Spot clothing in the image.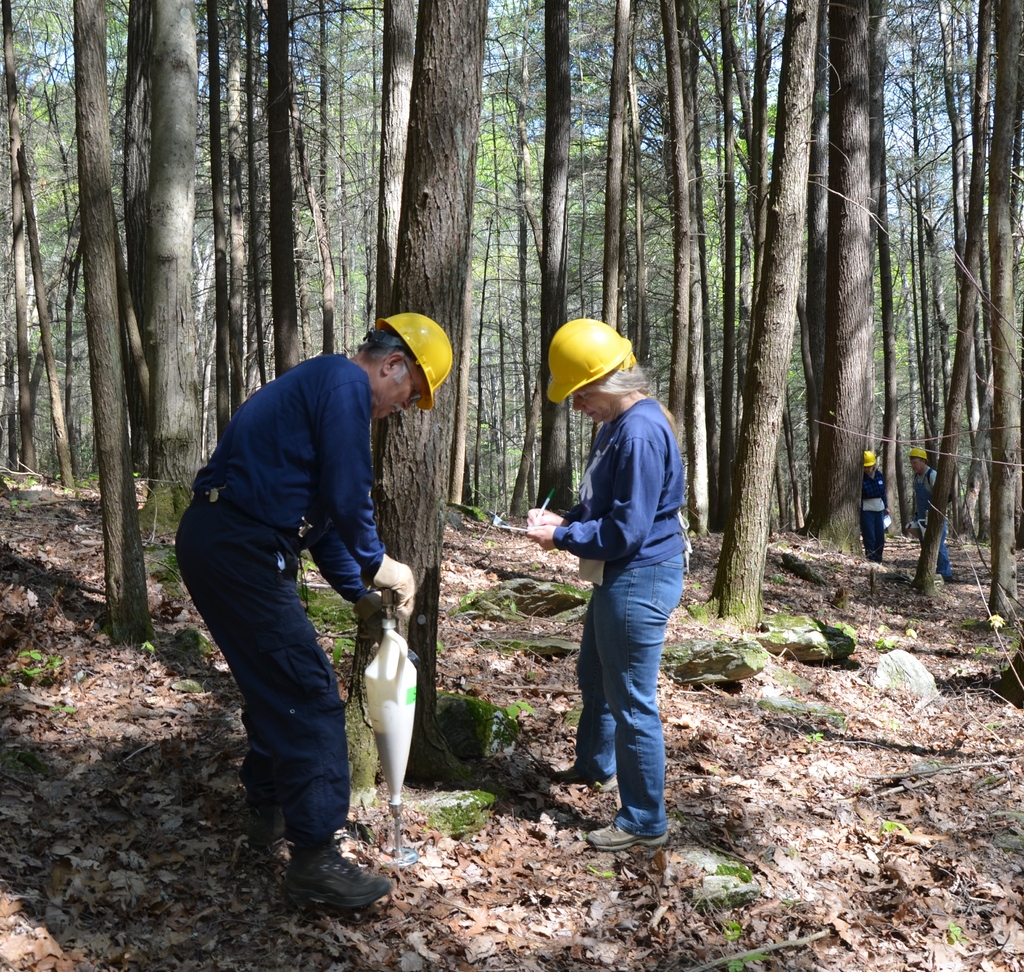
clothing found at 186, 278, 438, 859.
